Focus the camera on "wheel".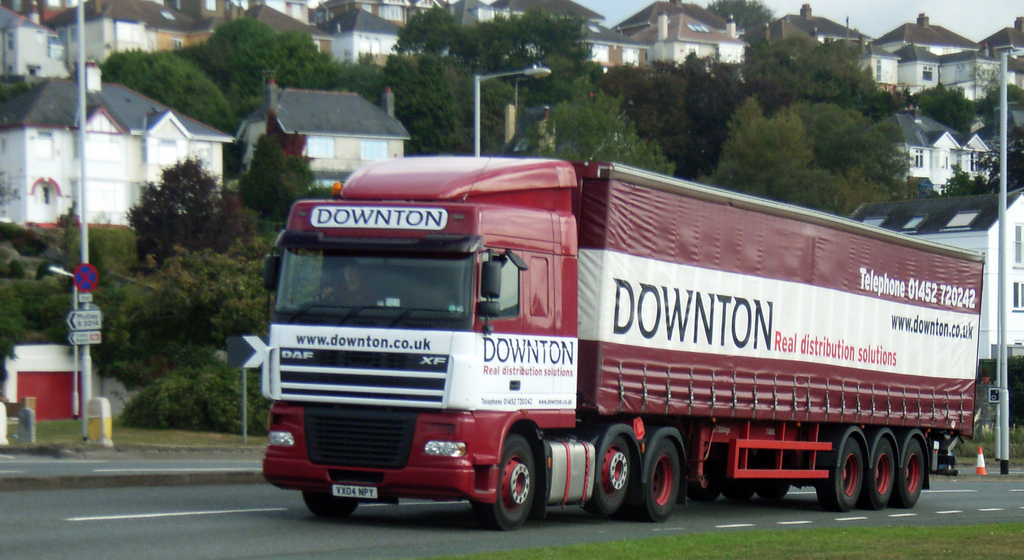
Focus region: detection(755, 479, 794, 508).
